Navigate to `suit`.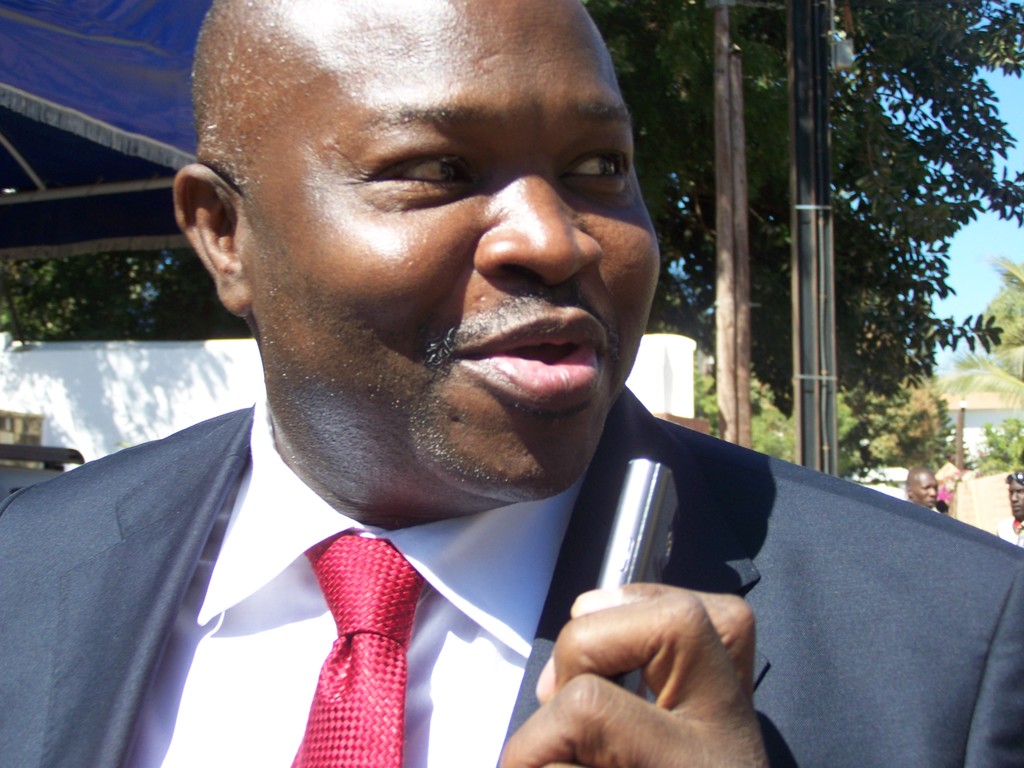
Navigation target: rect(0, 383, 1023, 767).
